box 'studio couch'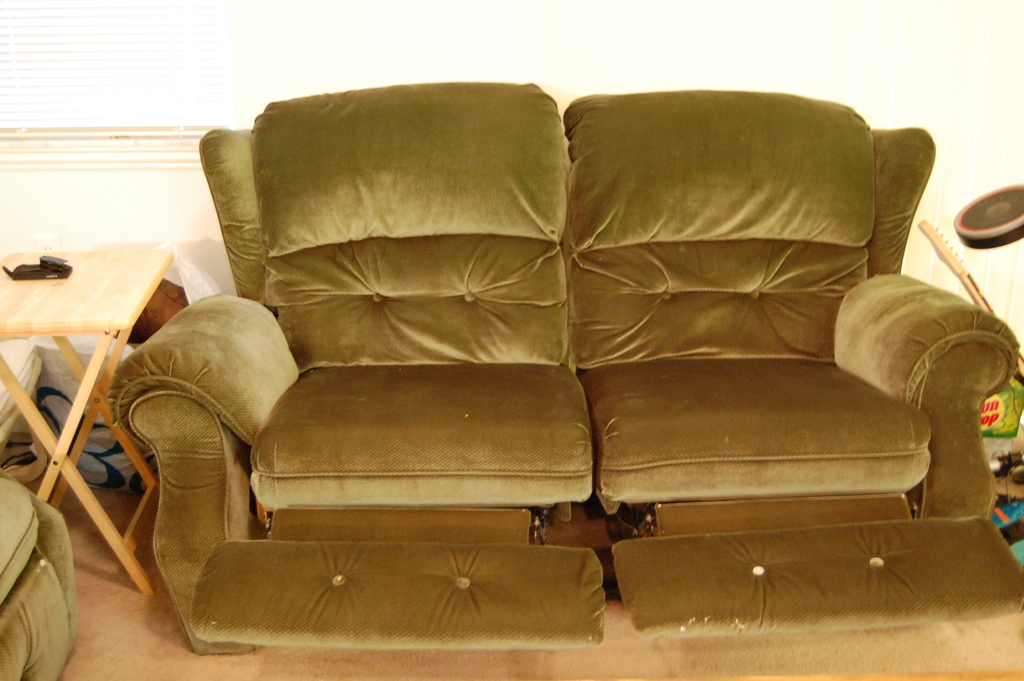
x1=111, y1=67, x2=1020, y2=659
